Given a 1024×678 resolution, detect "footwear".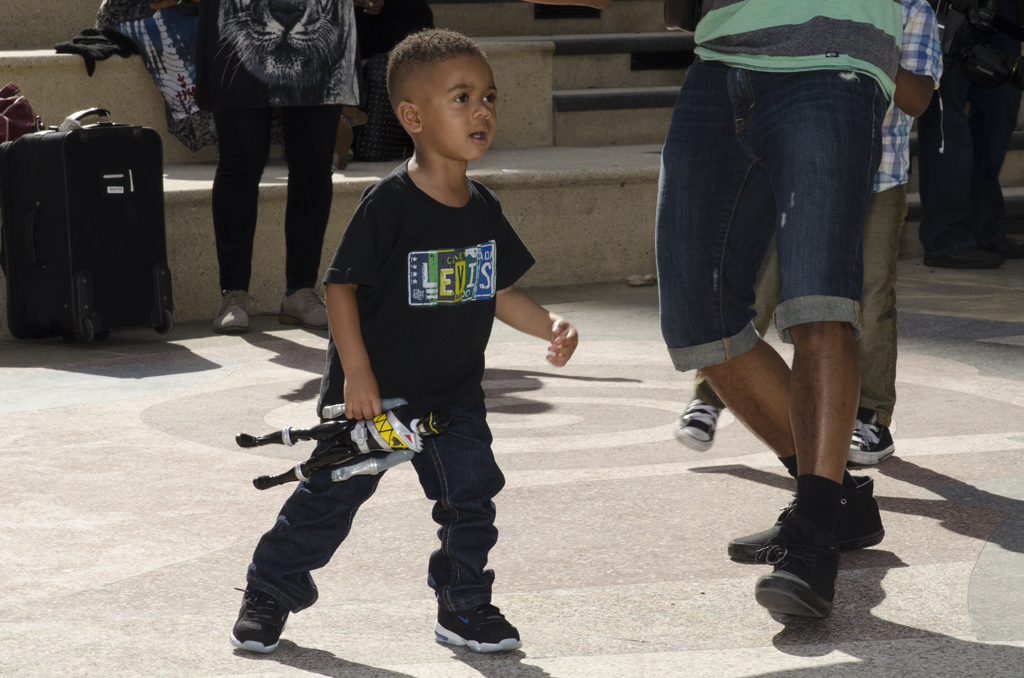
left=841, top=414, right=896, bottom=470.
